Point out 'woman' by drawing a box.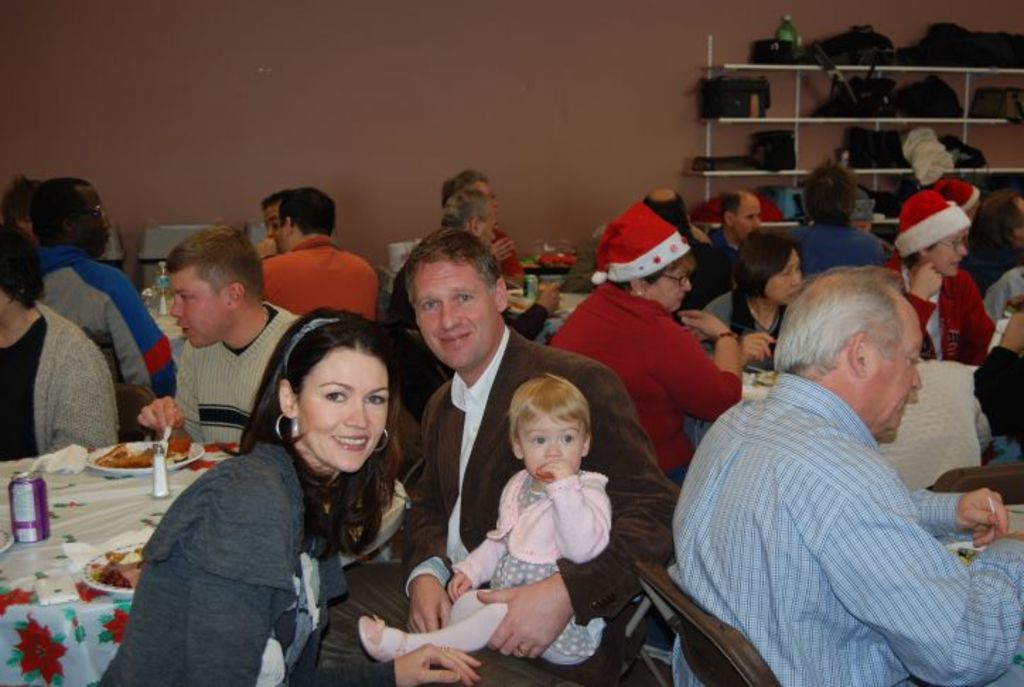
BBox(549, 192, 757, 488).
